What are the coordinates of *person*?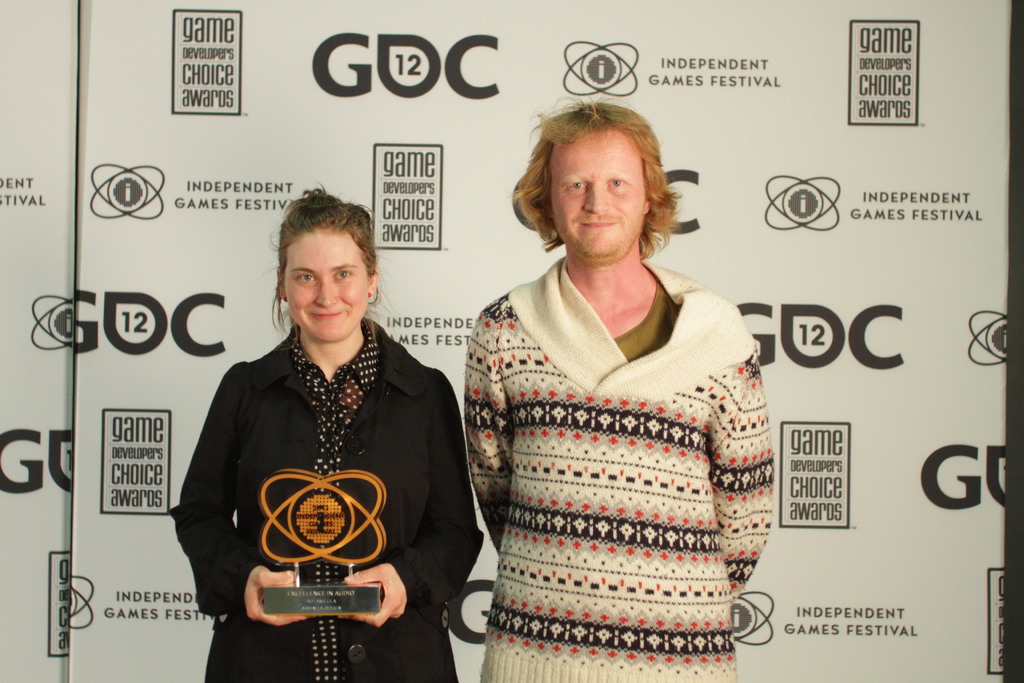
<bbox>467, 94, 779, 682</bbox>.
